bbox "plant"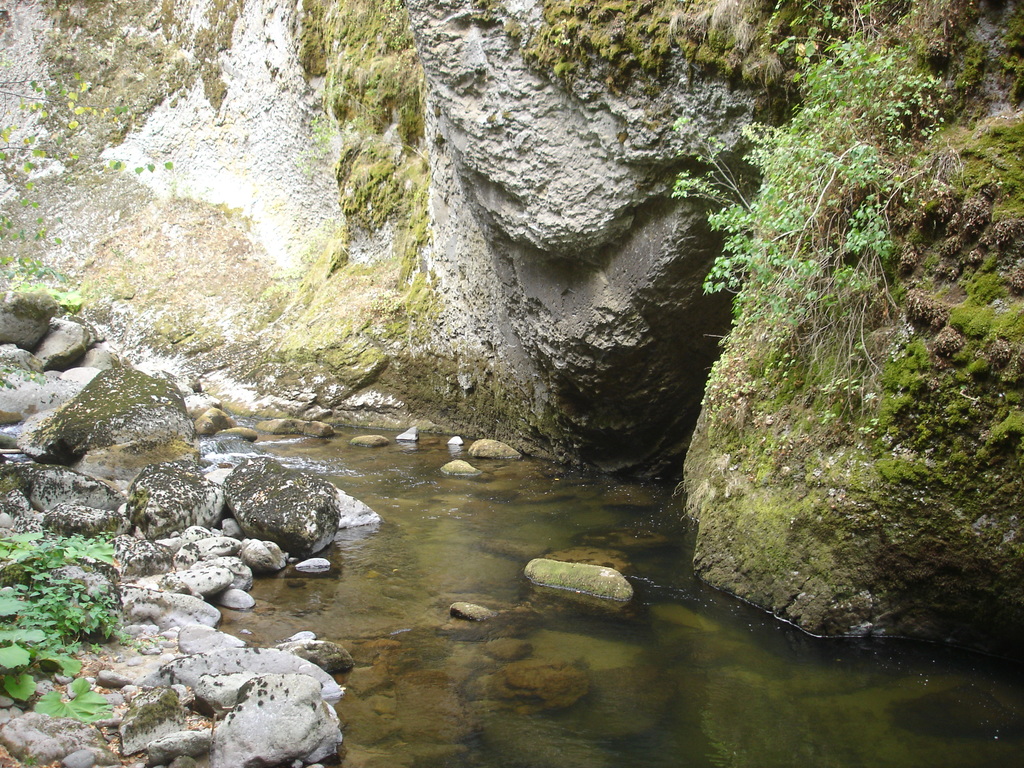
(x1=251, y1=287, x2=291, y2=330)
